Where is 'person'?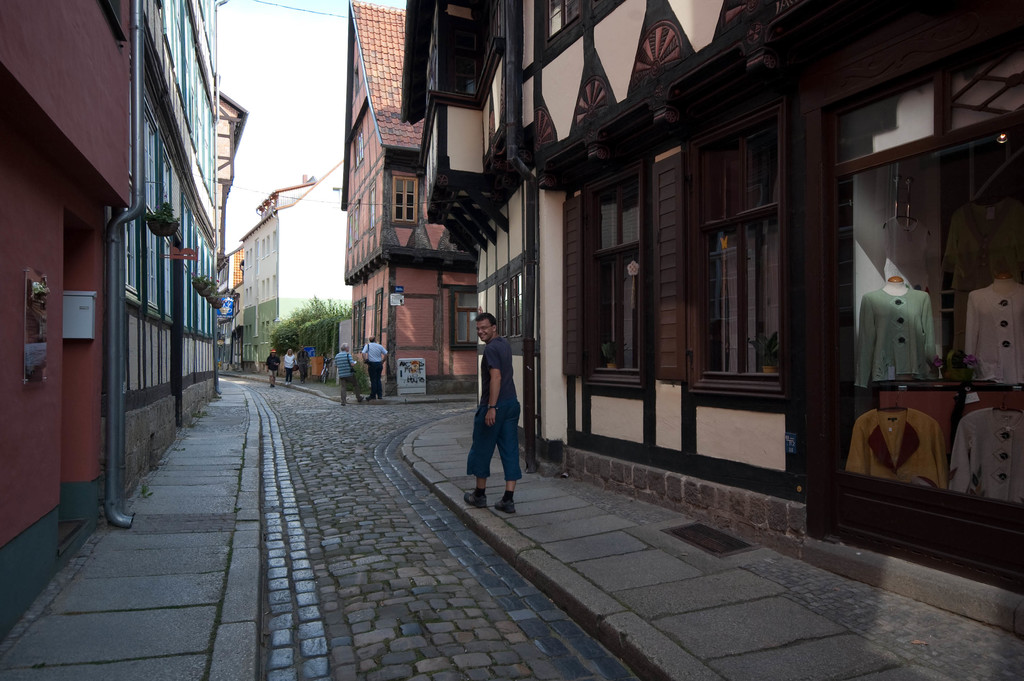
(282,345,296,385).
